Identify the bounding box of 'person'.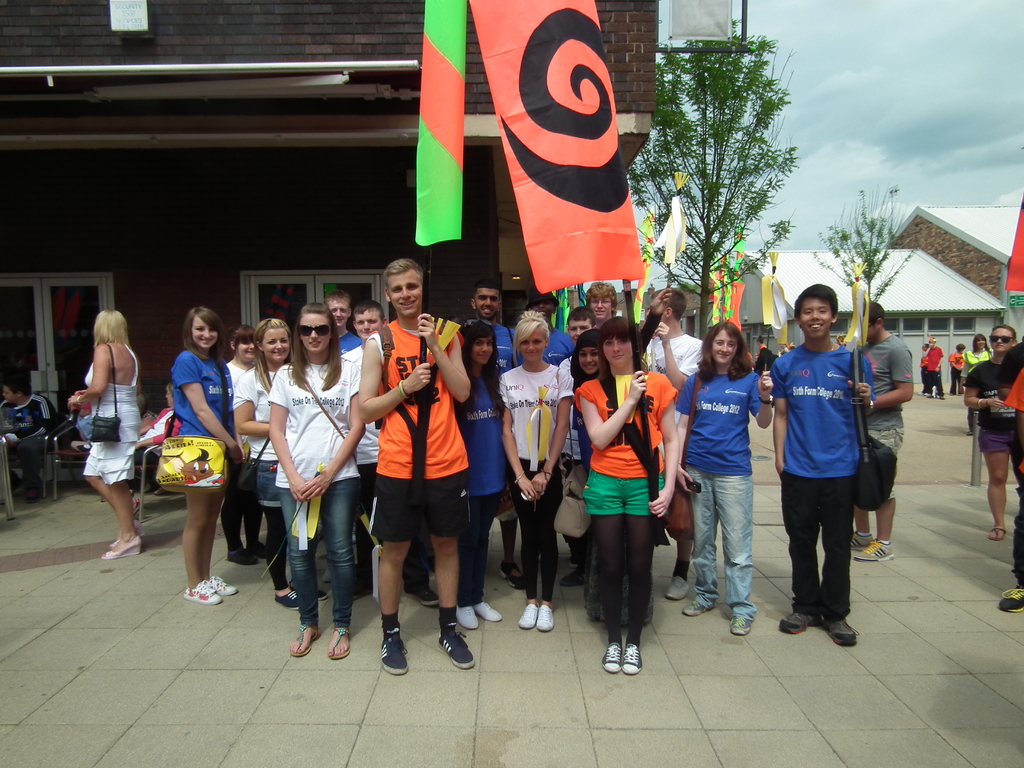
<bbox>583, 280, 616, 326</bbox>.
